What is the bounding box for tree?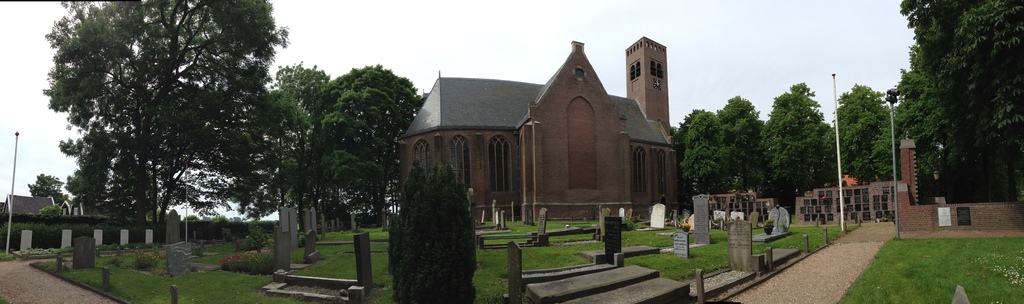
rect(22, 169, 65, 202).
